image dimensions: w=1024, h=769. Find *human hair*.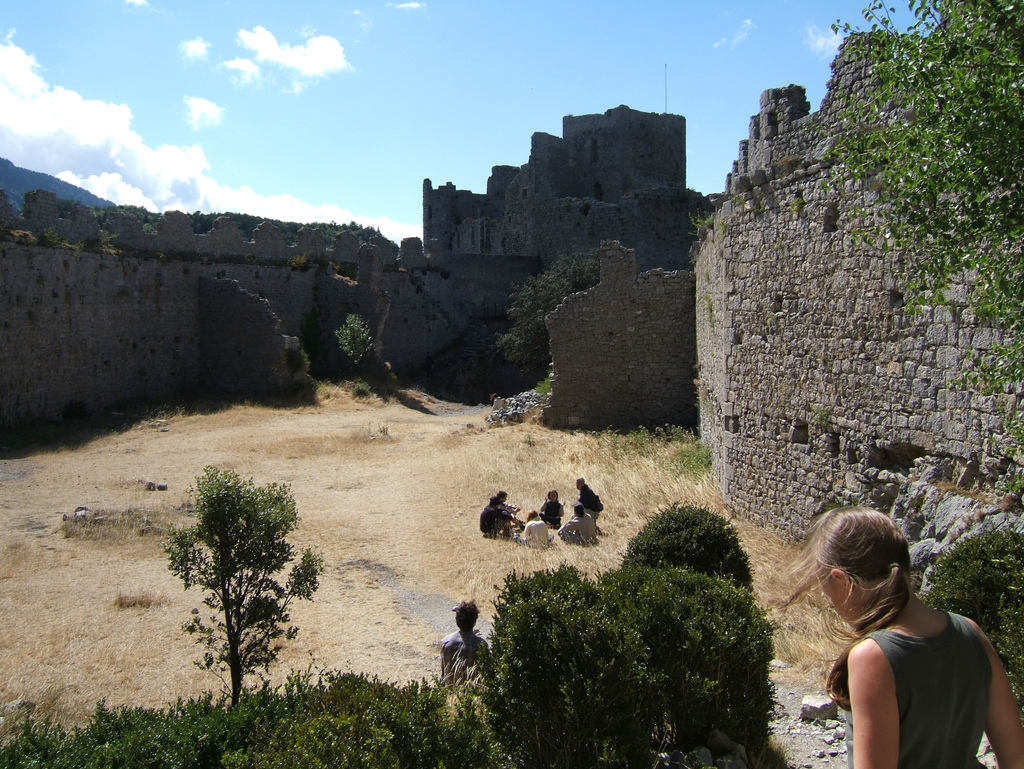
{"left": 792, "top": 506, "right": 932, "bottom": 695}.
